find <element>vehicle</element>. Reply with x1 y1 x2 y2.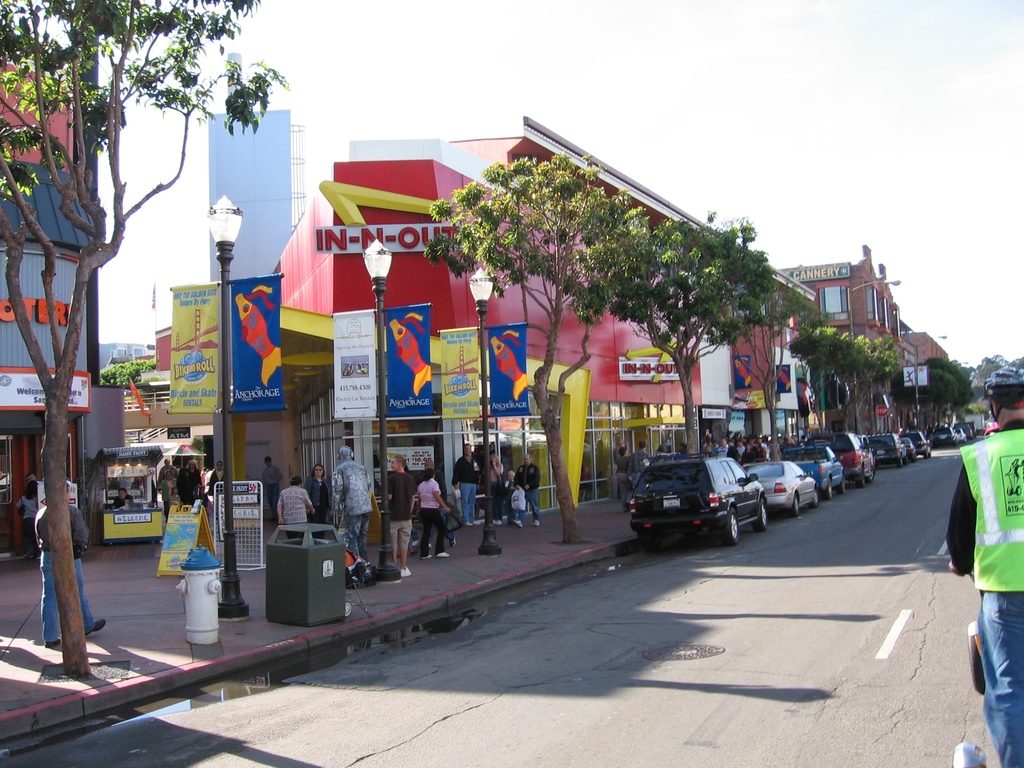
634 450 769 546.
